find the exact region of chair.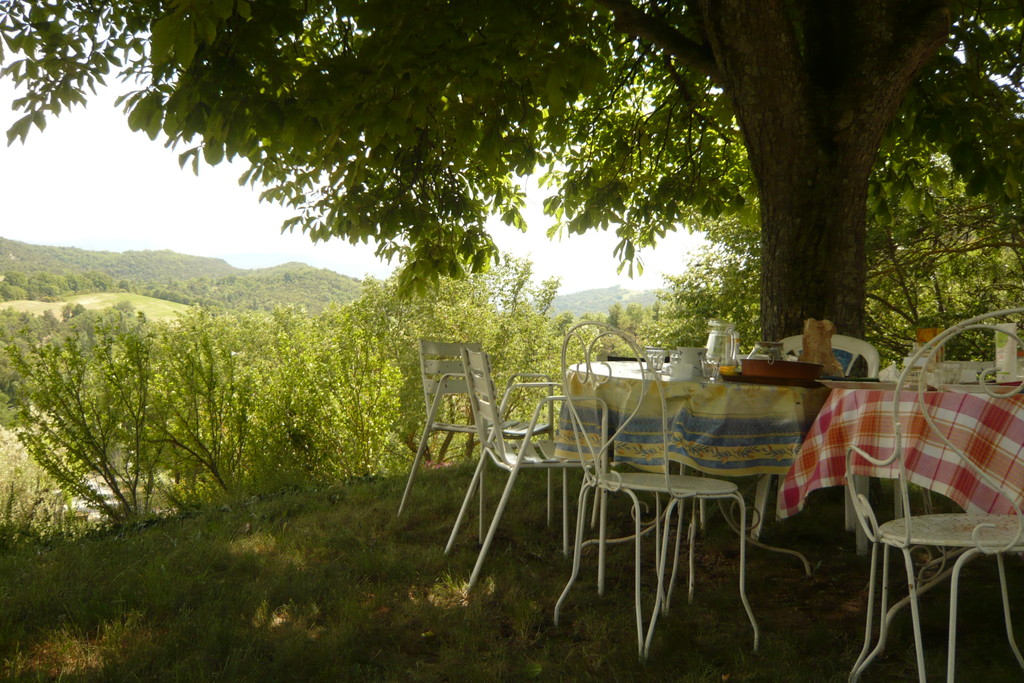
Exact region: 778 335 881 553.
